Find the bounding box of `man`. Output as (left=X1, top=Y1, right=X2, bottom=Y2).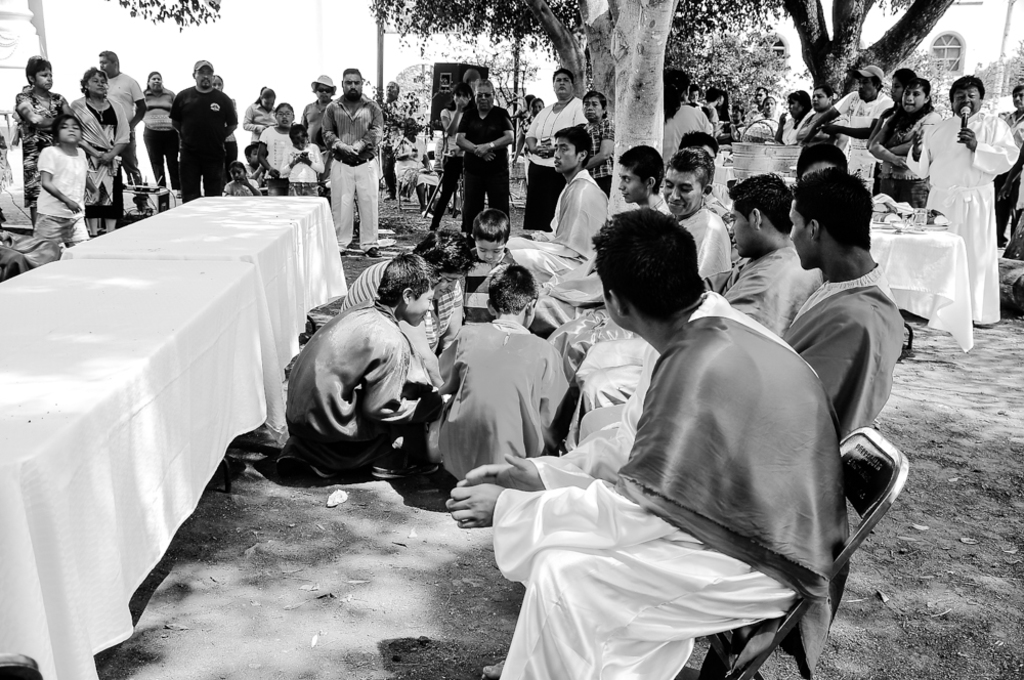
(left=743, top=84, right=770, bottom=120).
